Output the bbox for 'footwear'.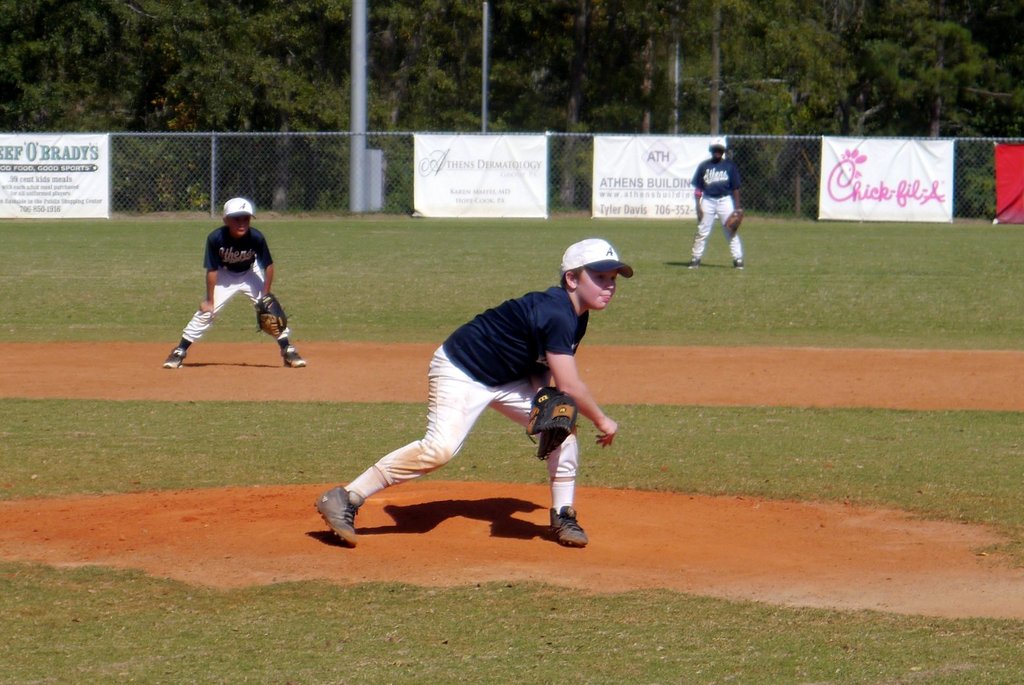
select_region(545, 505, 587, 544).
